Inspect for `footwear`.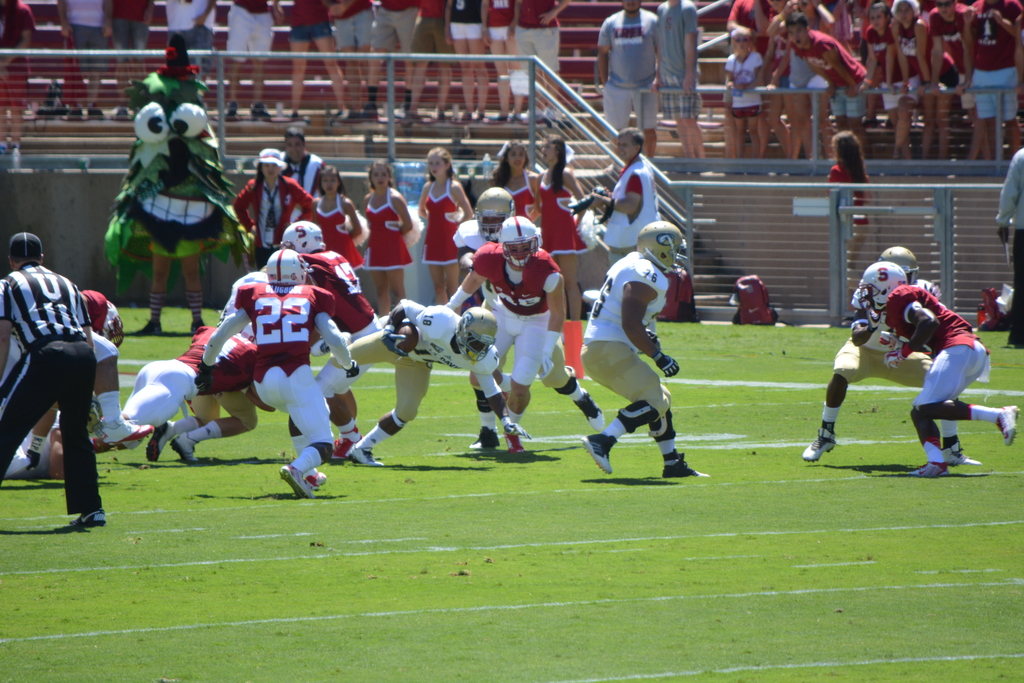
Inspection: <box>298,467,326,487</box>.
